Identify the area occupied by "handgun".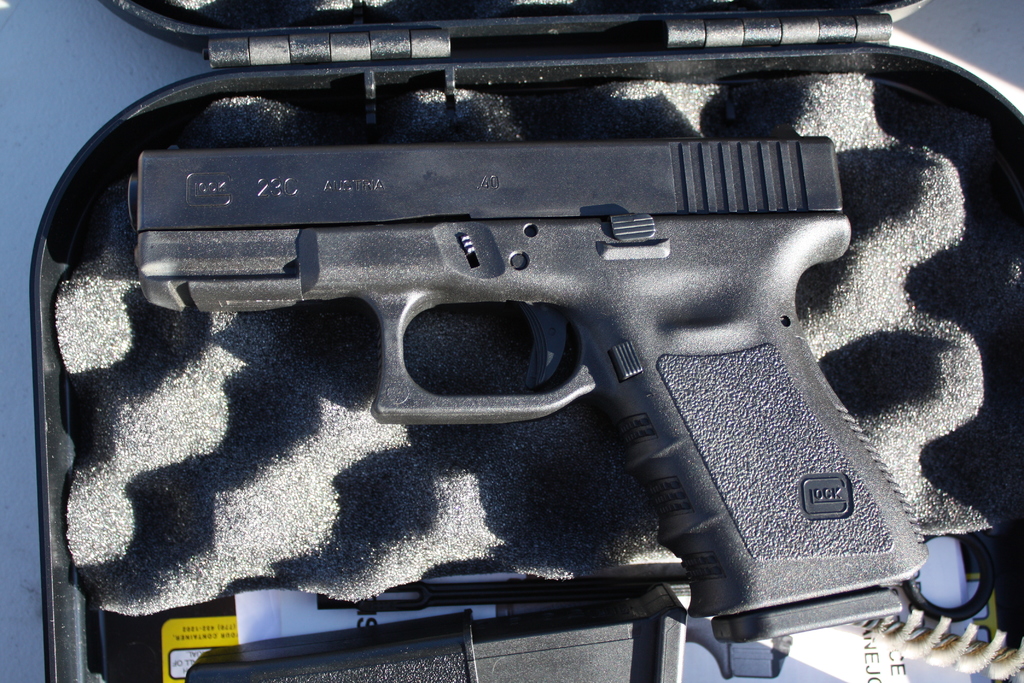
Area: <region>126, 132, 932, 642</region>.
